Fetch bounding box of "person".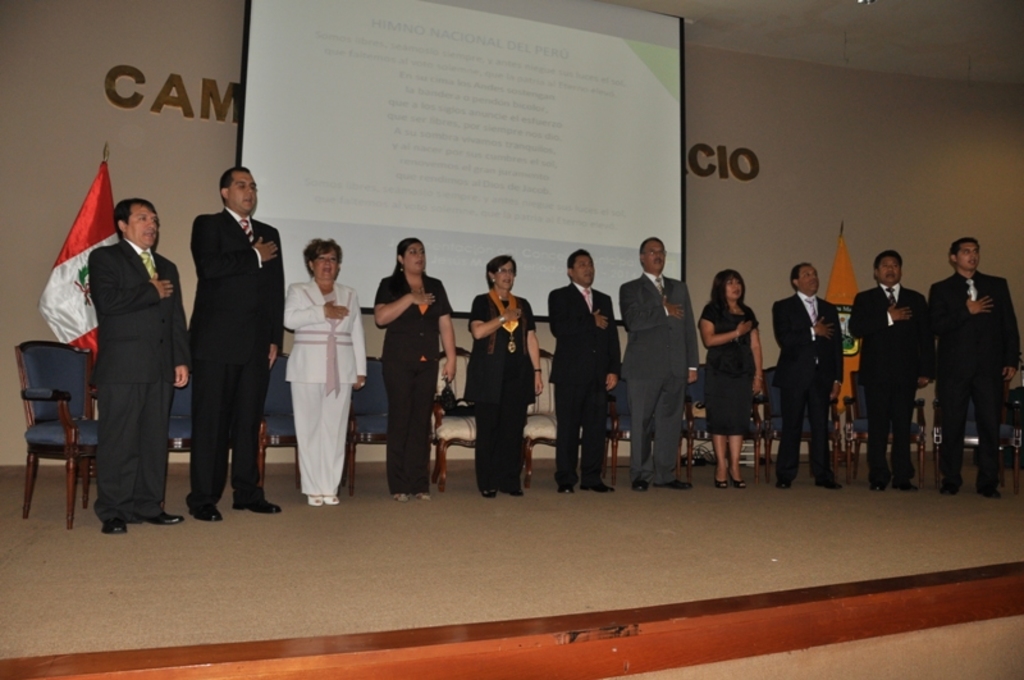
Bbox: [x1=846, y1=246, x2=937, y2=497].
